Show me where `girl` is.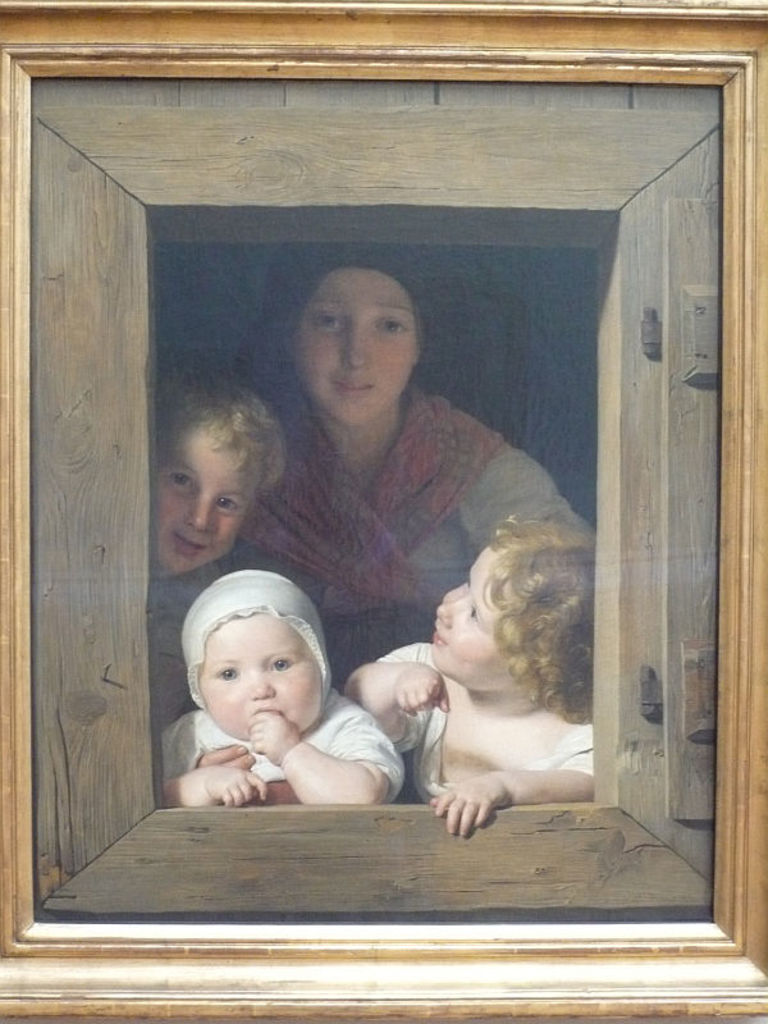
`girl` is at (x1=346, y1=511, x2=595, y2=838).
